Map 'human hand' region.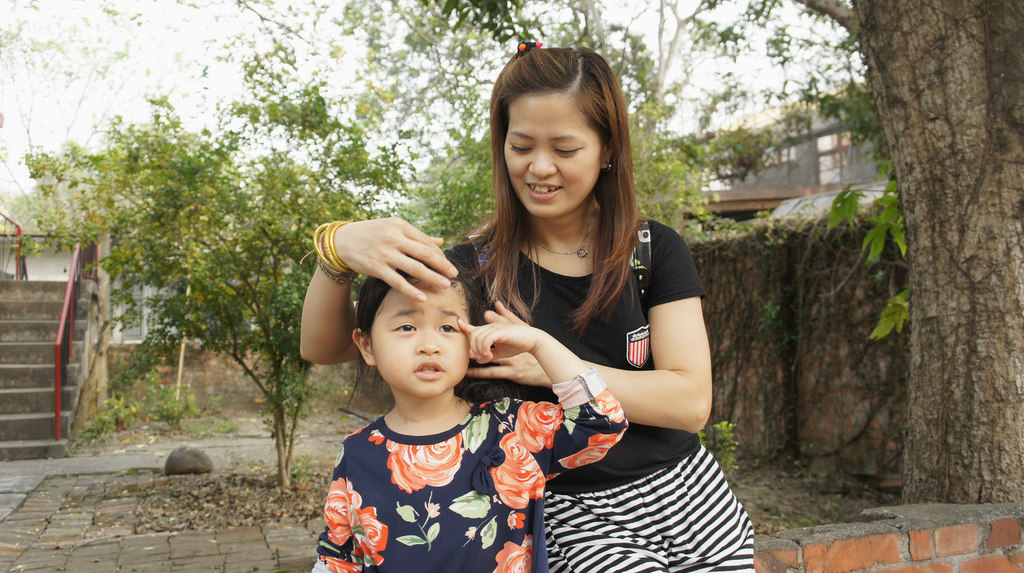
Mapped to bbox=[465, 298, 548, 386].
